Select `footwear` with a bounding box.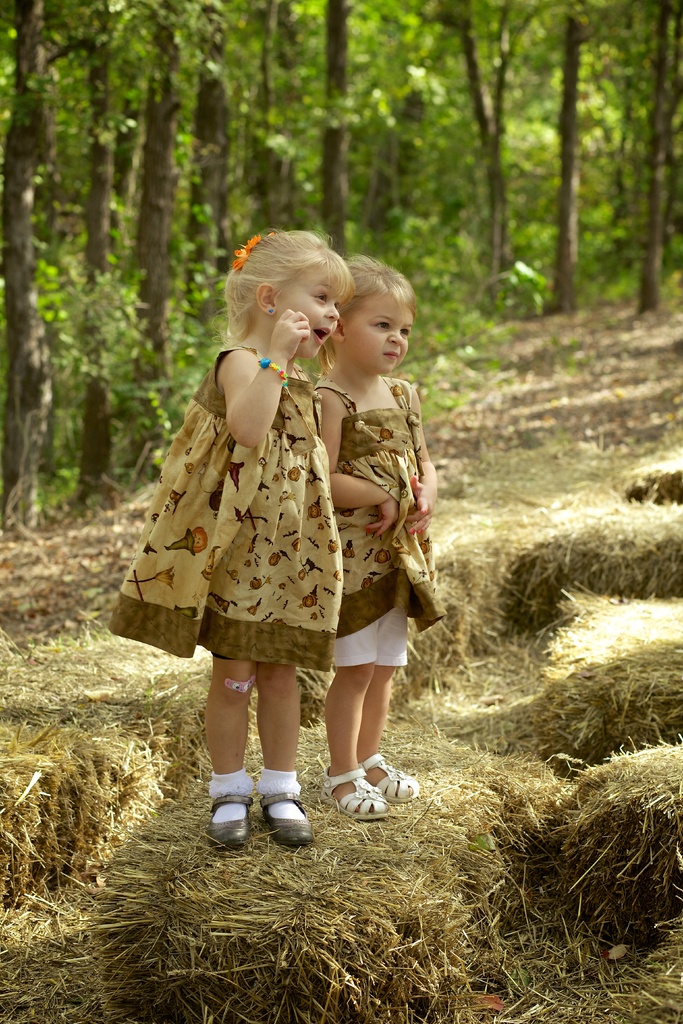
BBox(317, 767, 394, 819).
